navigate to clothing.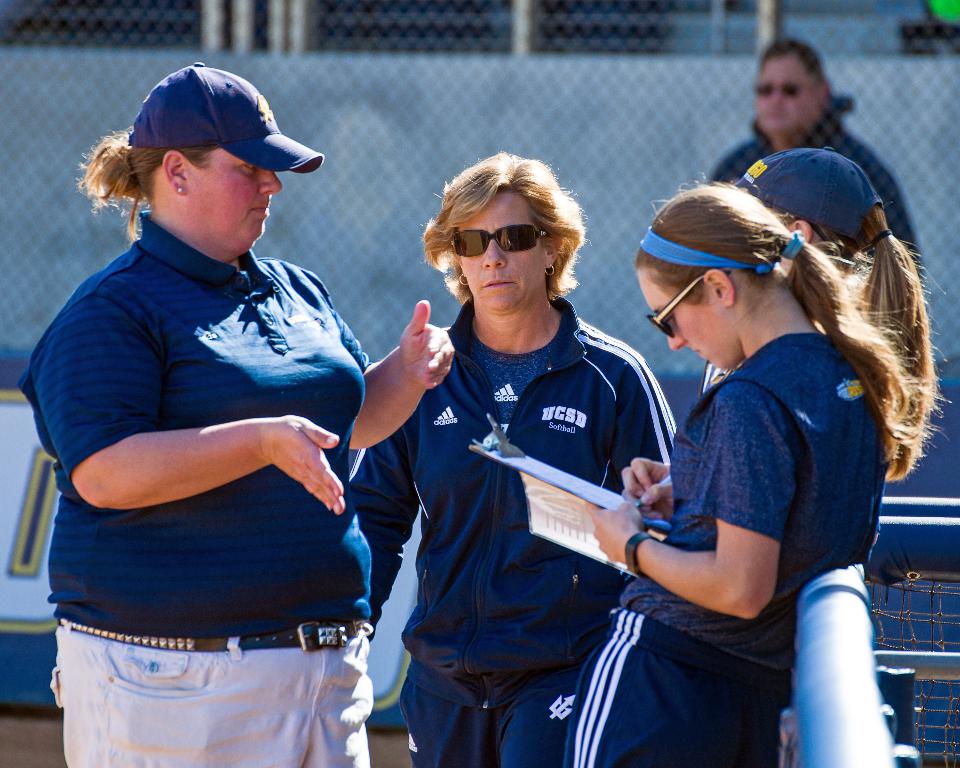
Navigation target: {"left": 565, "top": 330, "right": 889, "bottom": 767}.
